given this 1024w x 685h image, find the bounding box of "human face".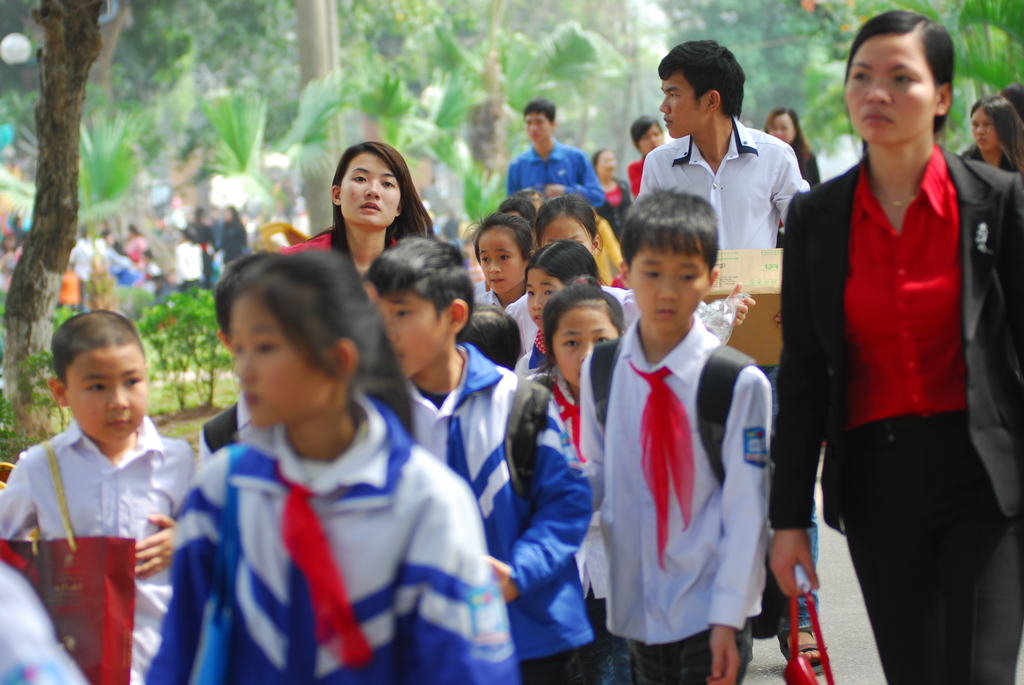
box(520, 109, 552, 141).
